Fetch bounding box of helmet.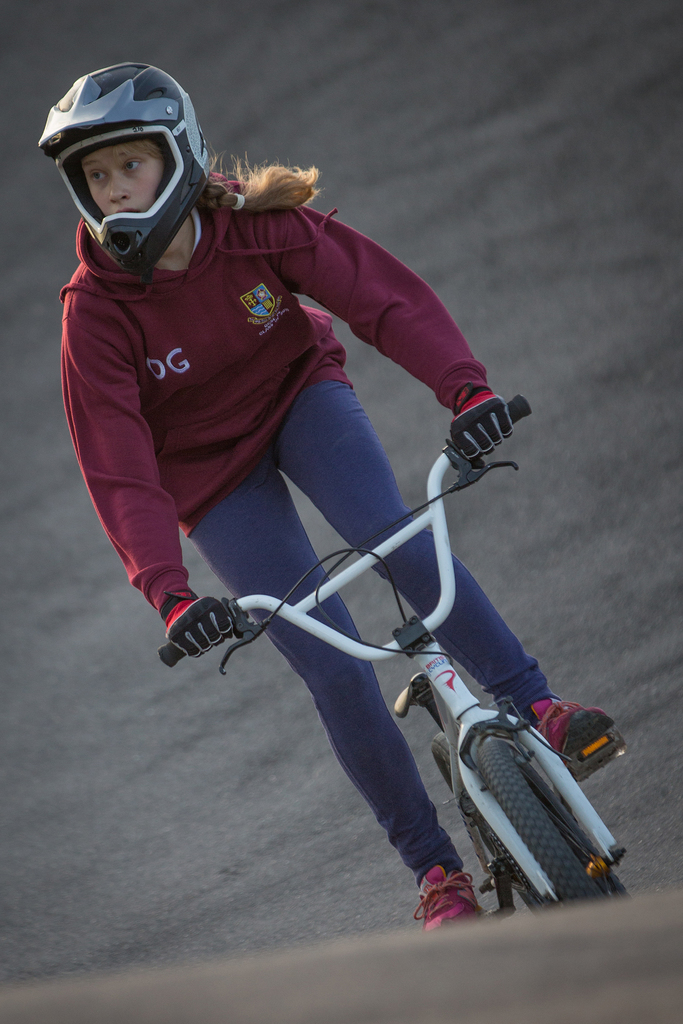
Bbox: bbox=(35, 60, 209, 257).
